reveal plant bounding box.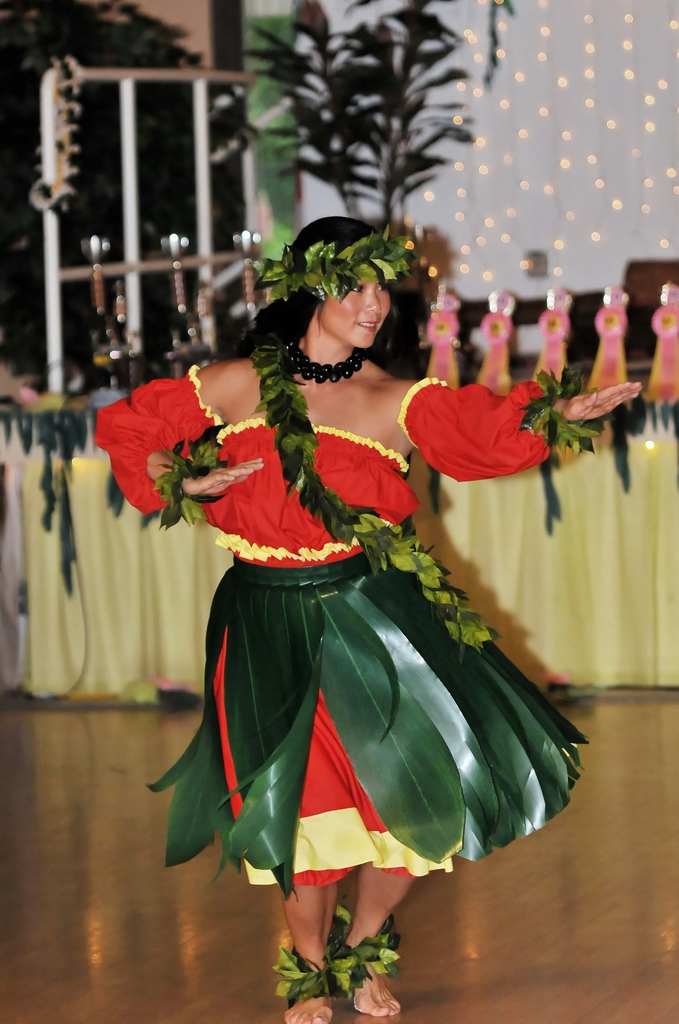
Revealed: region(238, 4, 475, 223).
